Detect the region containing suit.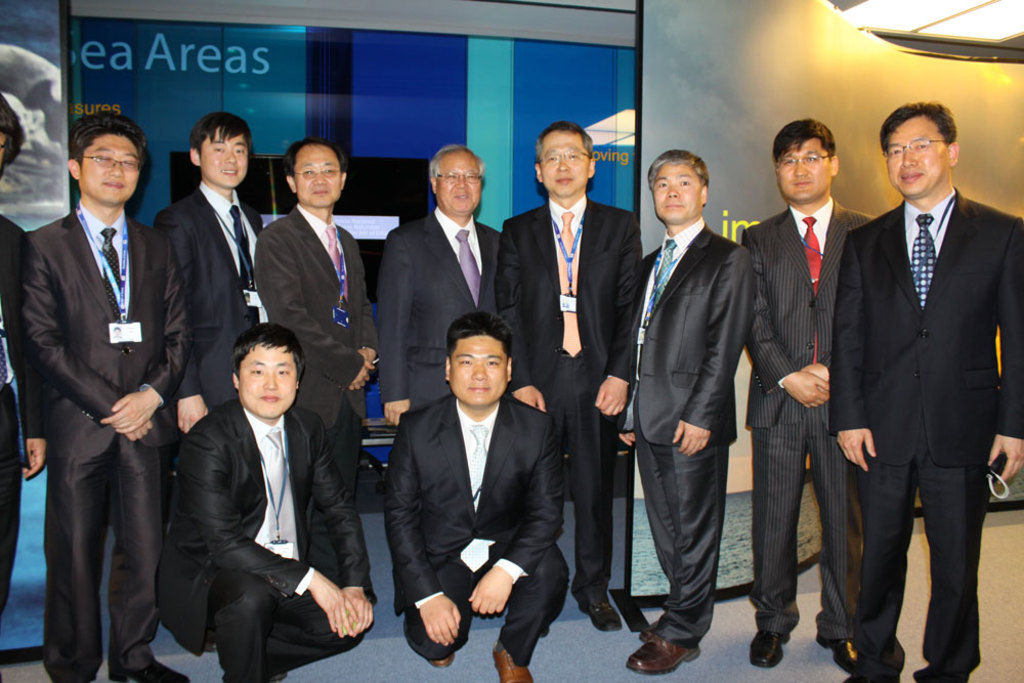
{"x1": 494, "y1": 194, "x2": 648, "y2": 606}.
